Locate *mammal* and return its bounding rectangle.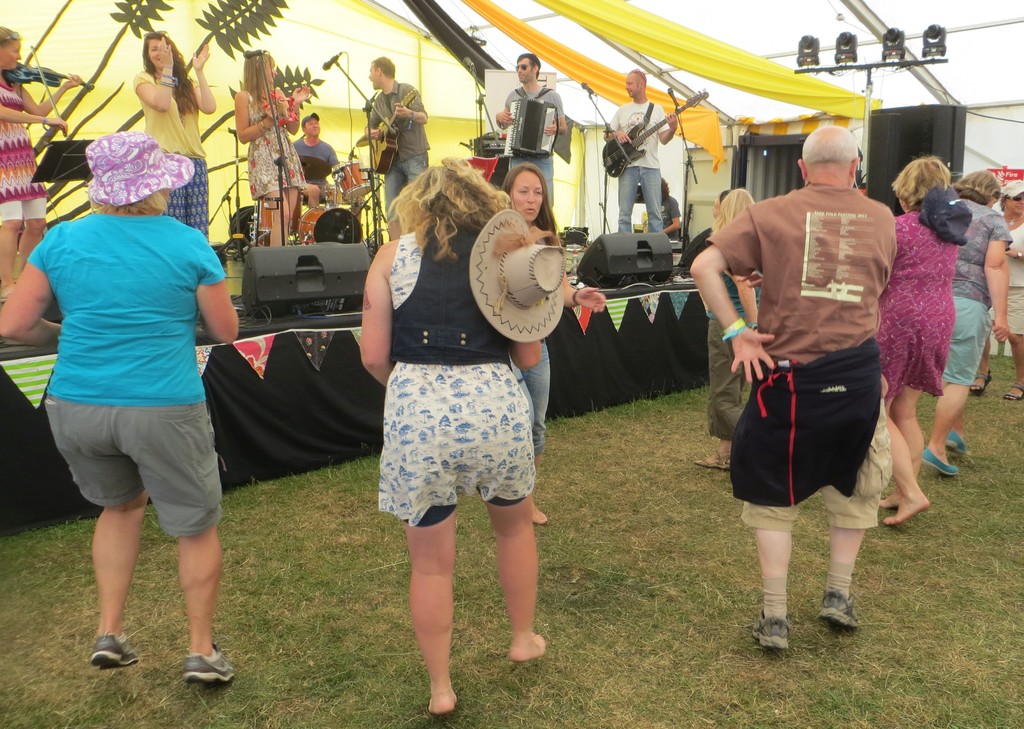
left=132, top=29, right=212, bottom=242.
